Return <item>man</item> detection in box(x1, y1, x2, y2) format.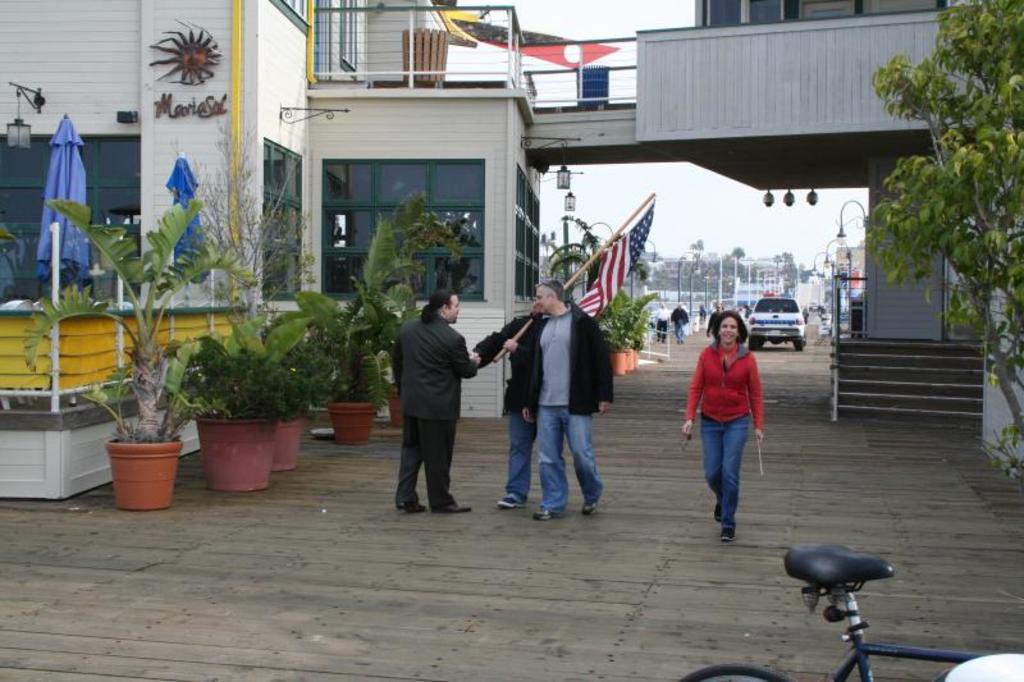
box(383, 274, 486, 526).
